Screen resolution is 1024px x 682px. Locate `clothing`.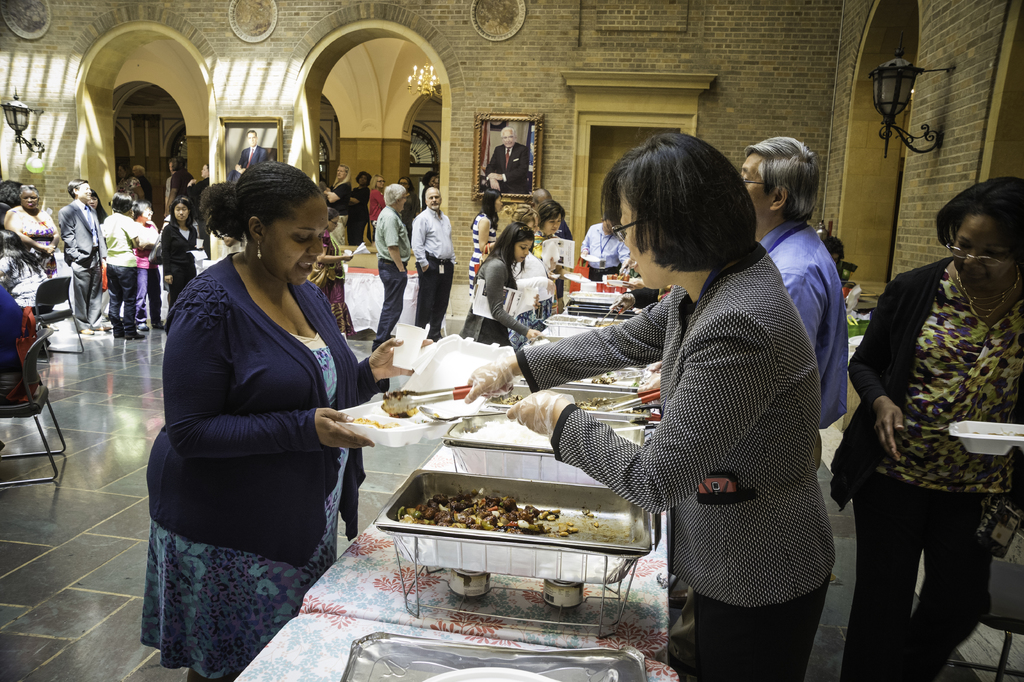
8,194,63,312.
